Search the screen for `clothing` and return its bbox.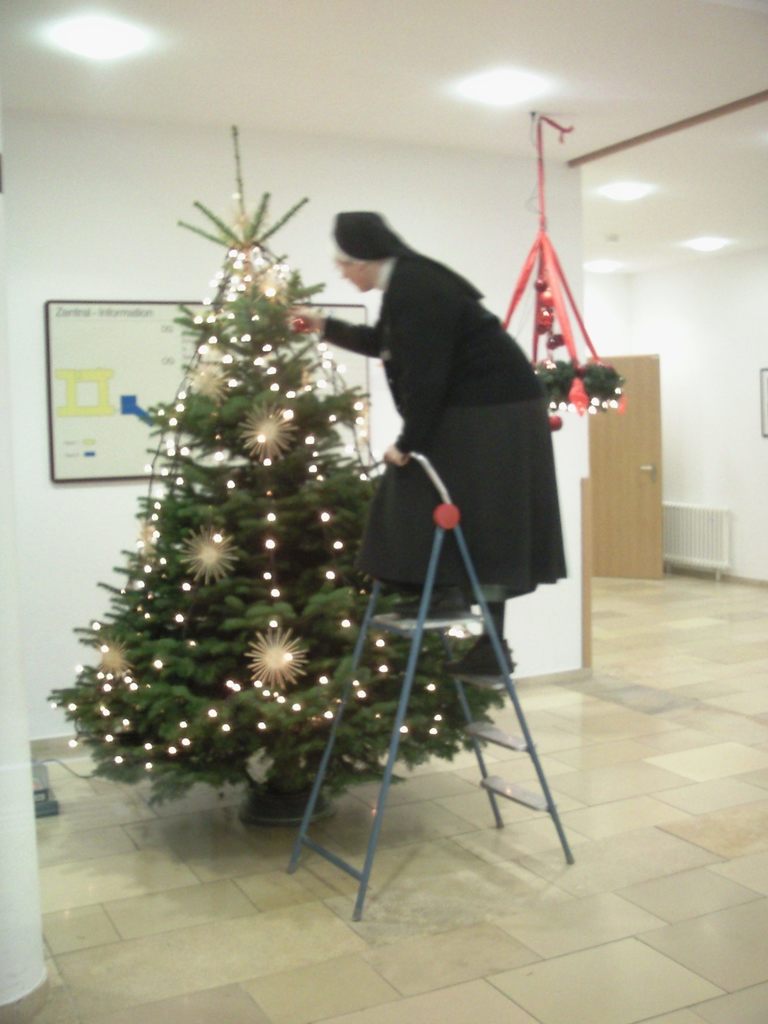
Found: 317:201:573:600.
